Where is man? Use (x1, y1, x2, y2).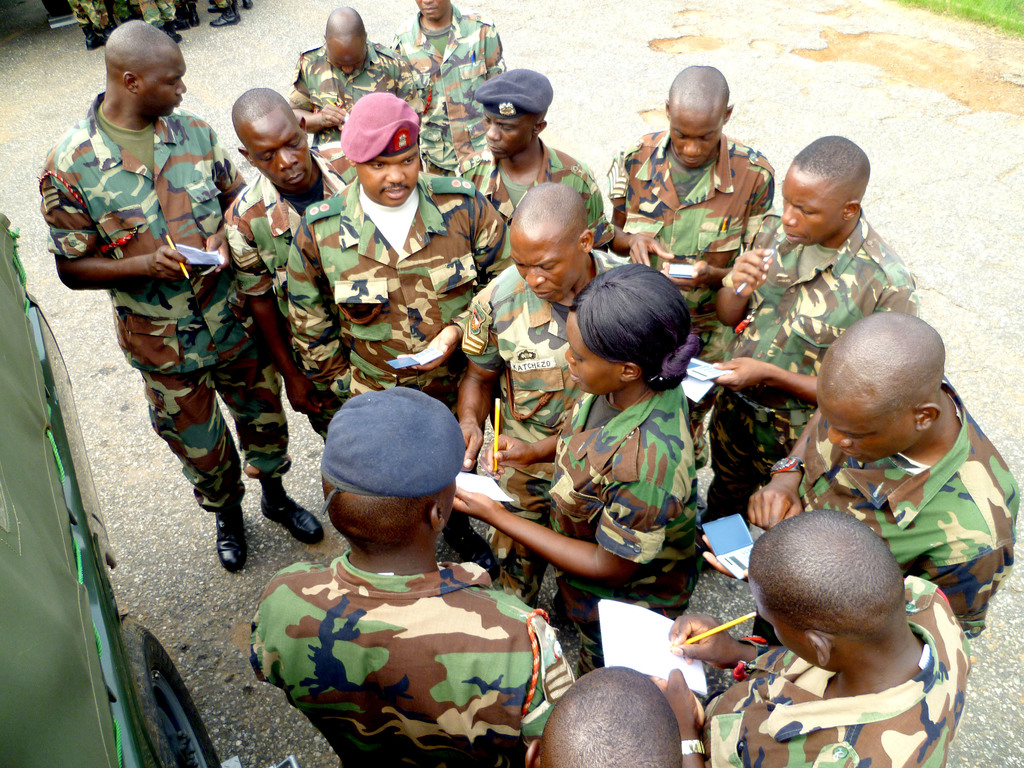
(705, 310, 1021, 642).
